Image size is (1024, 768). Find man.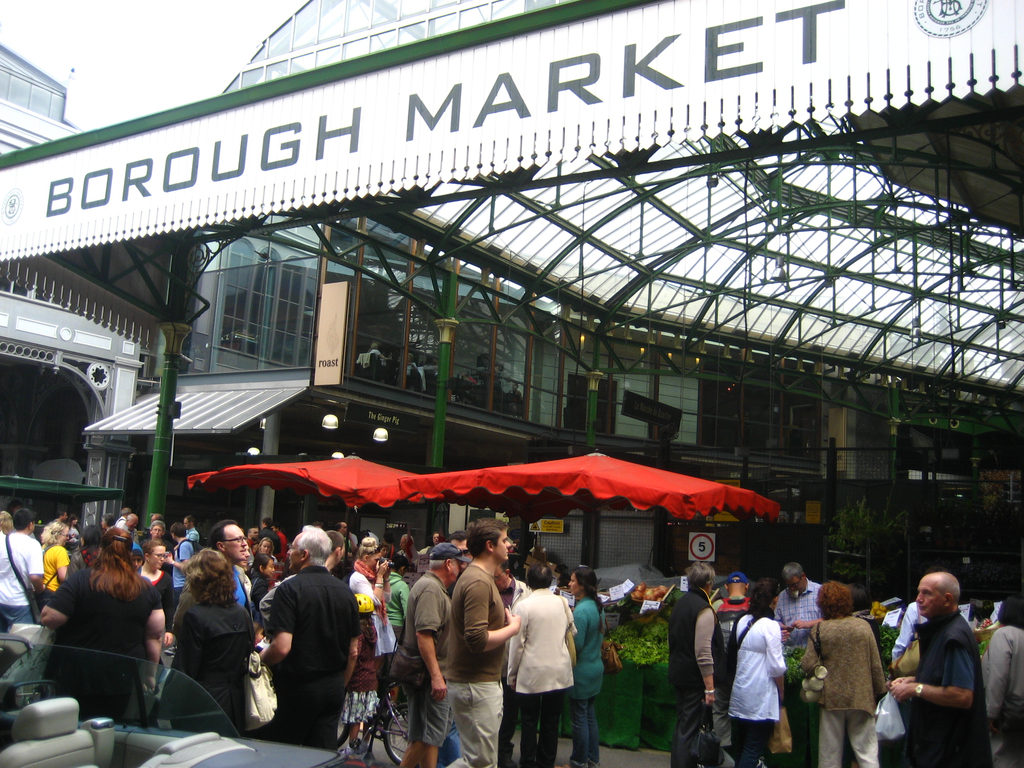
250, 527, 260, 541.
